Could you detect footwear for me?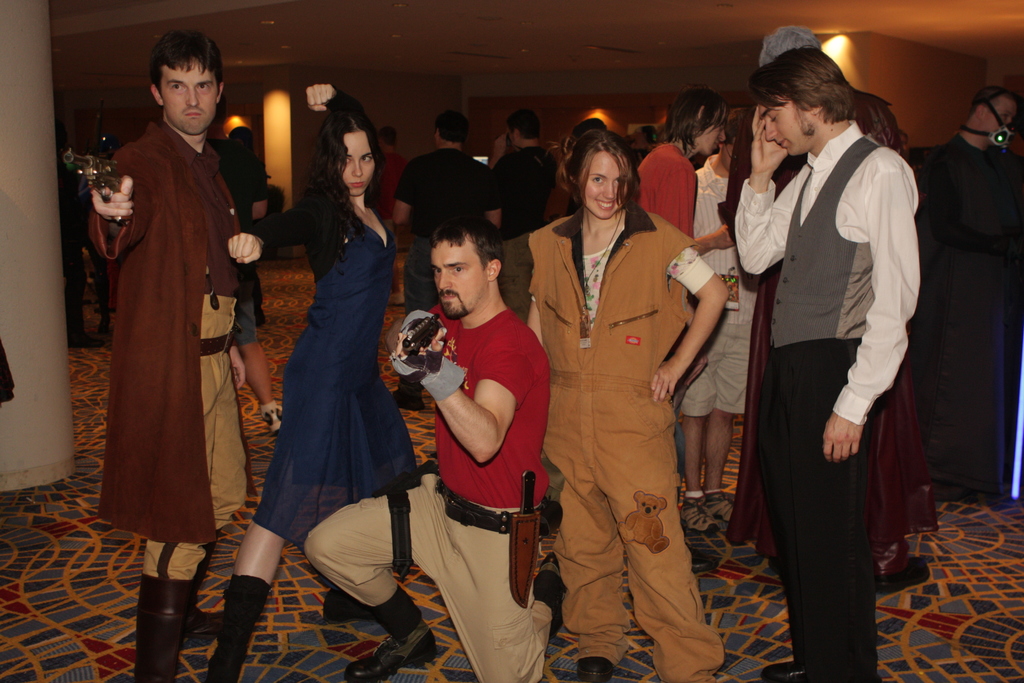
Detection result: left=574, top=657, right=611, bottom=682.
